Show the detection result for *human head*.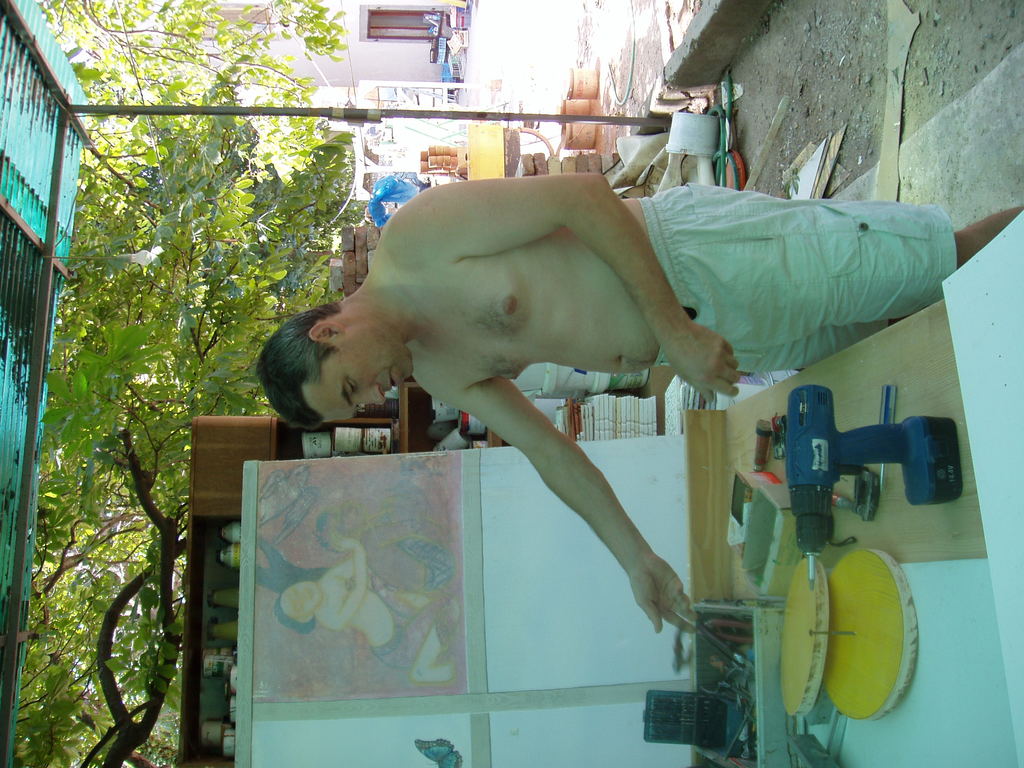
locate(273, 577, 323, 638).
